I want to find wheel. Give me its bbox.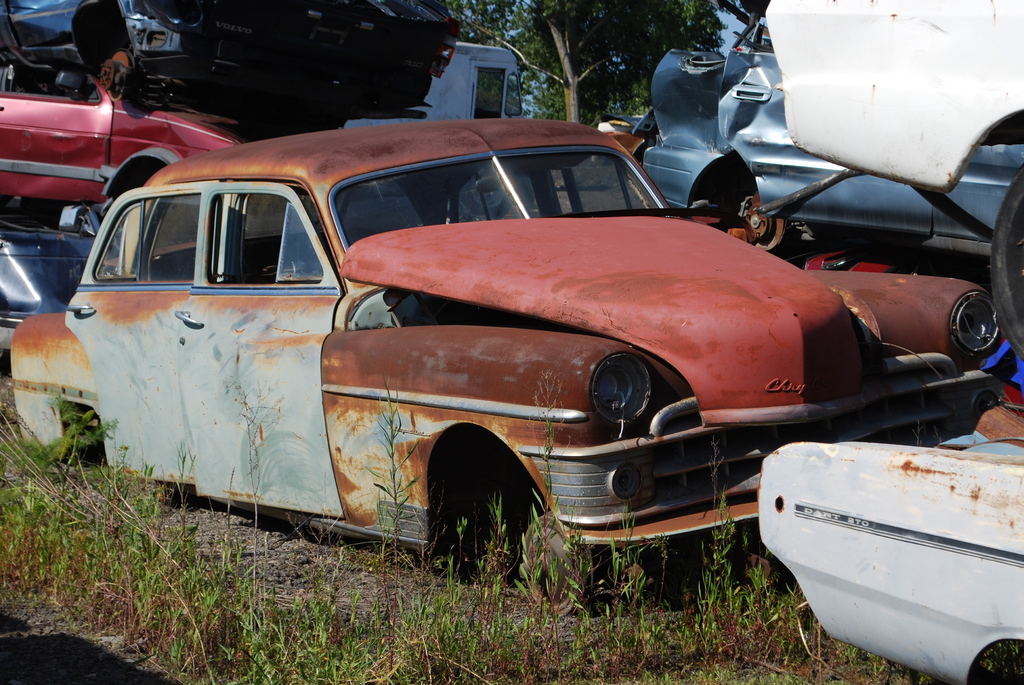
(519,515,590,616).
